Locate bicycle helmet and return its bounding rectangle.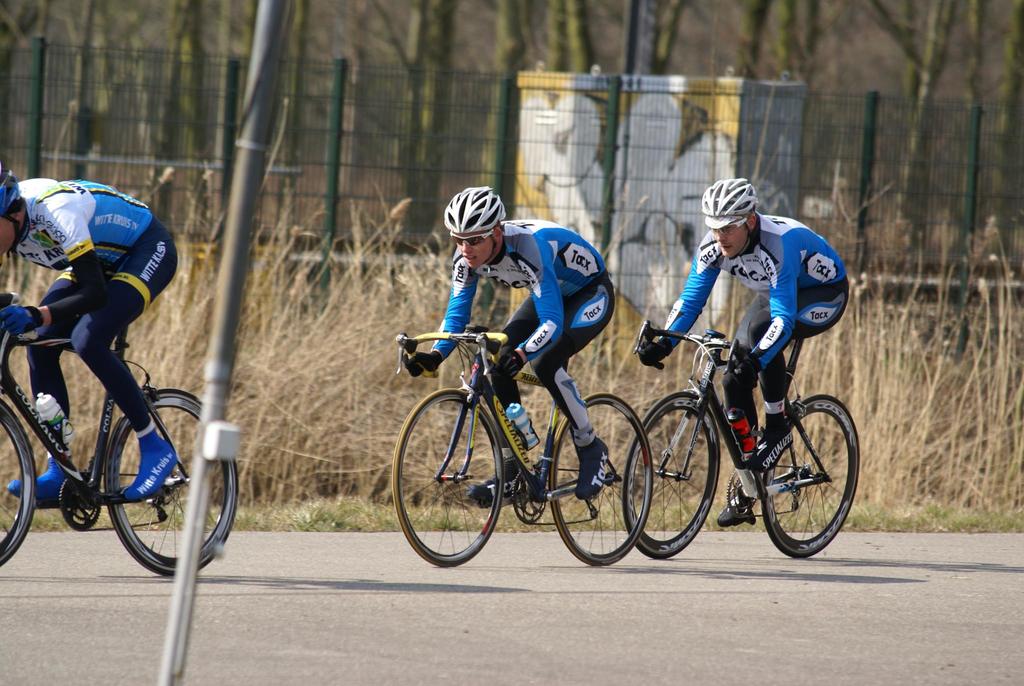
rect(700, 176, 754, 220).
